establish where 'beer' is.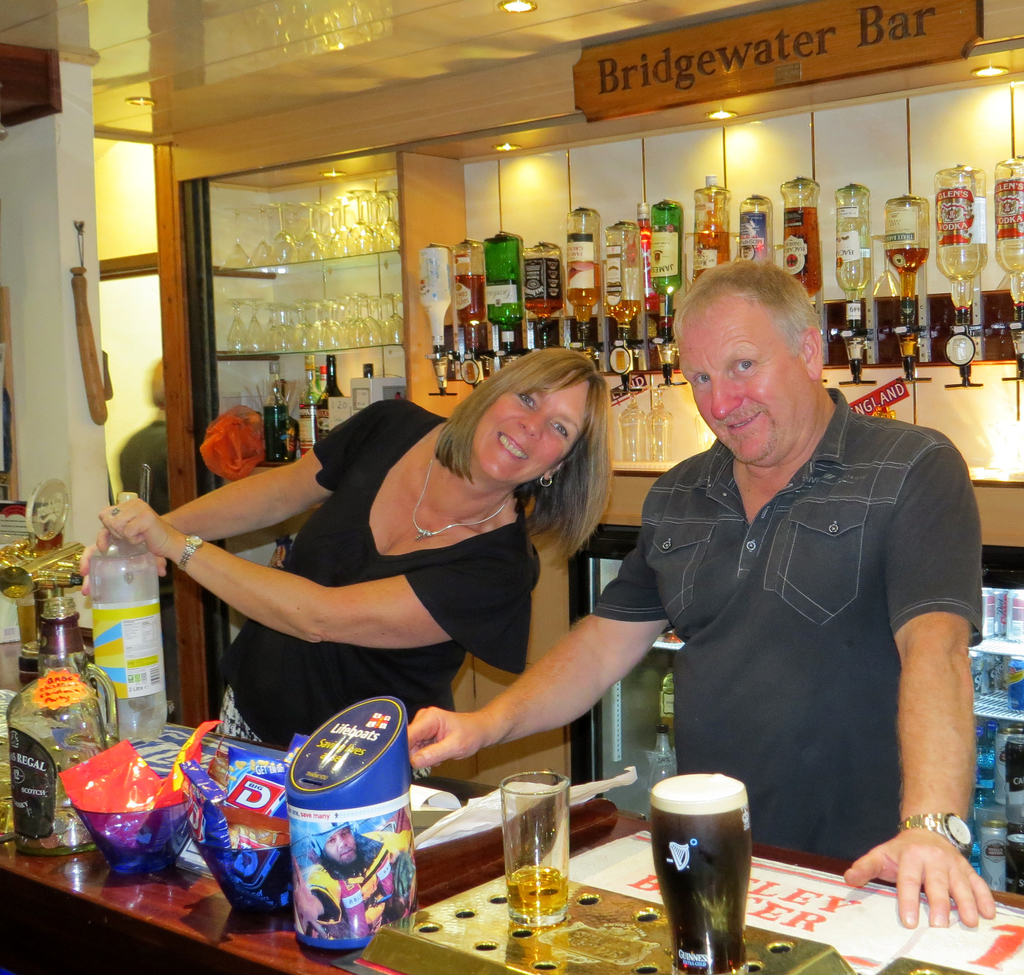
Established at x1=256 y1=360 x2=300 y2=465.
